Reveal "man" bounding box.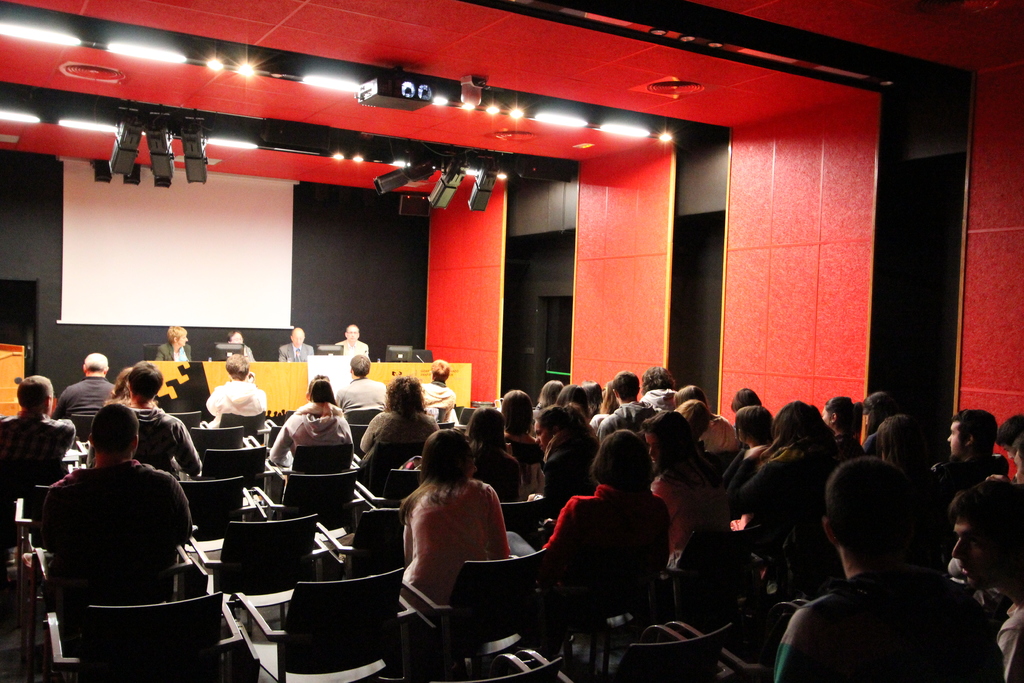
Revealed: (x1=0, y1=378, x2=77, y2=546).
